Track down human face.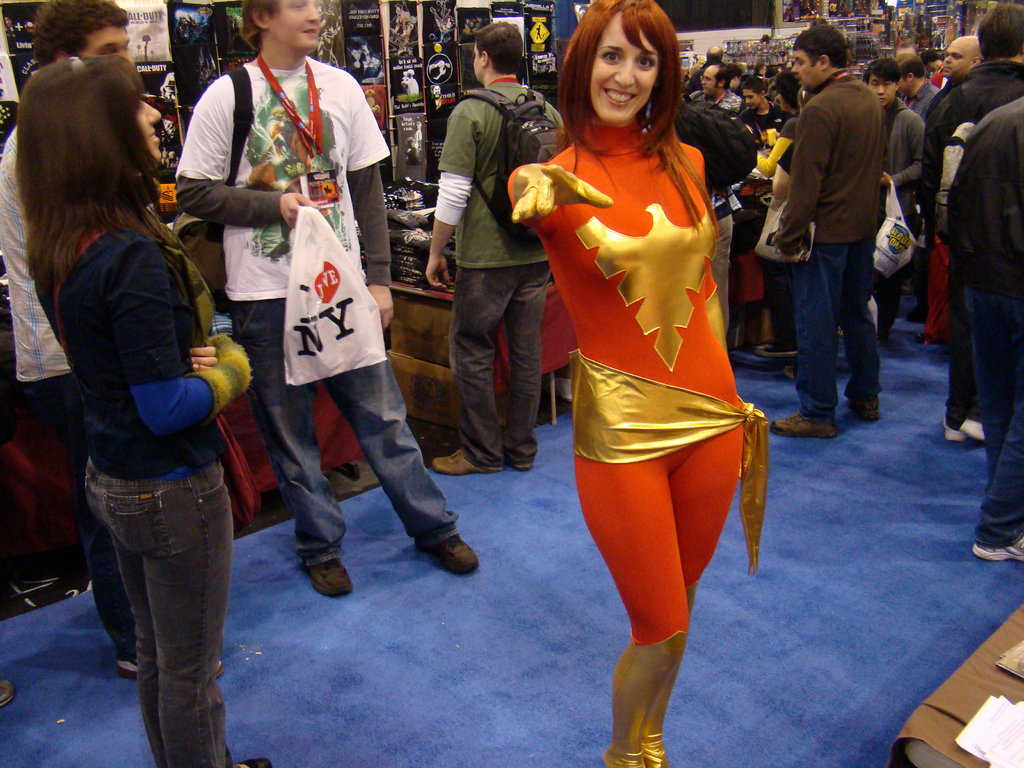
Tracked to region(474, 40, 481, 81).
